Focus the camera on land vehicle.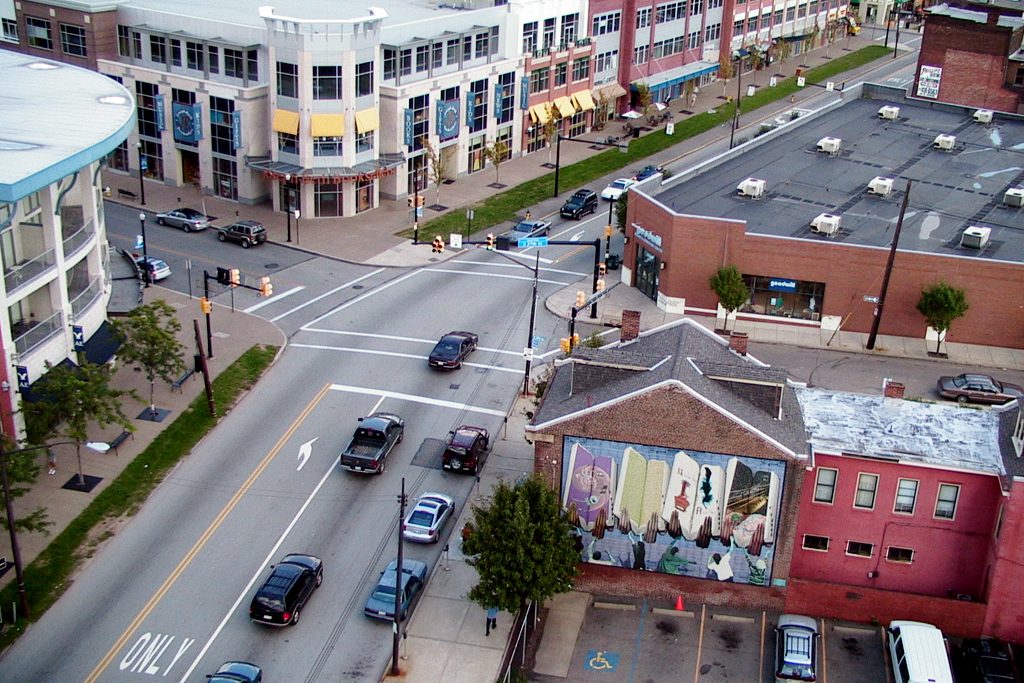
Focus region: 847,17,854,35.
